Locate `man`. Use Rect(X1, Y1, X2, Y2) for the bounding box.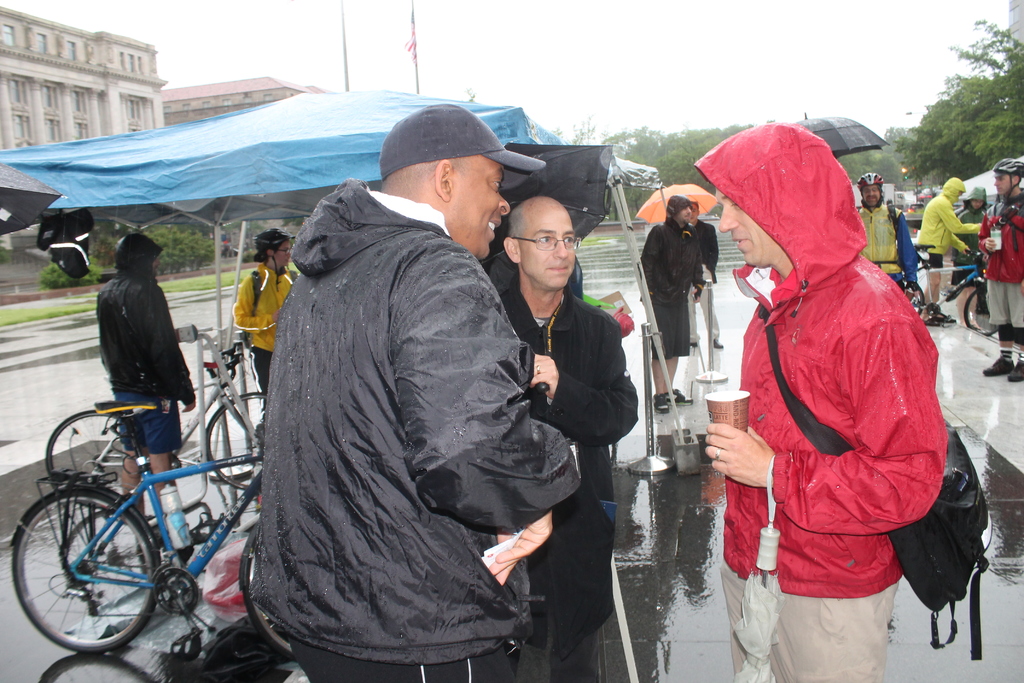
Rect(692, 199, 724, 346).
